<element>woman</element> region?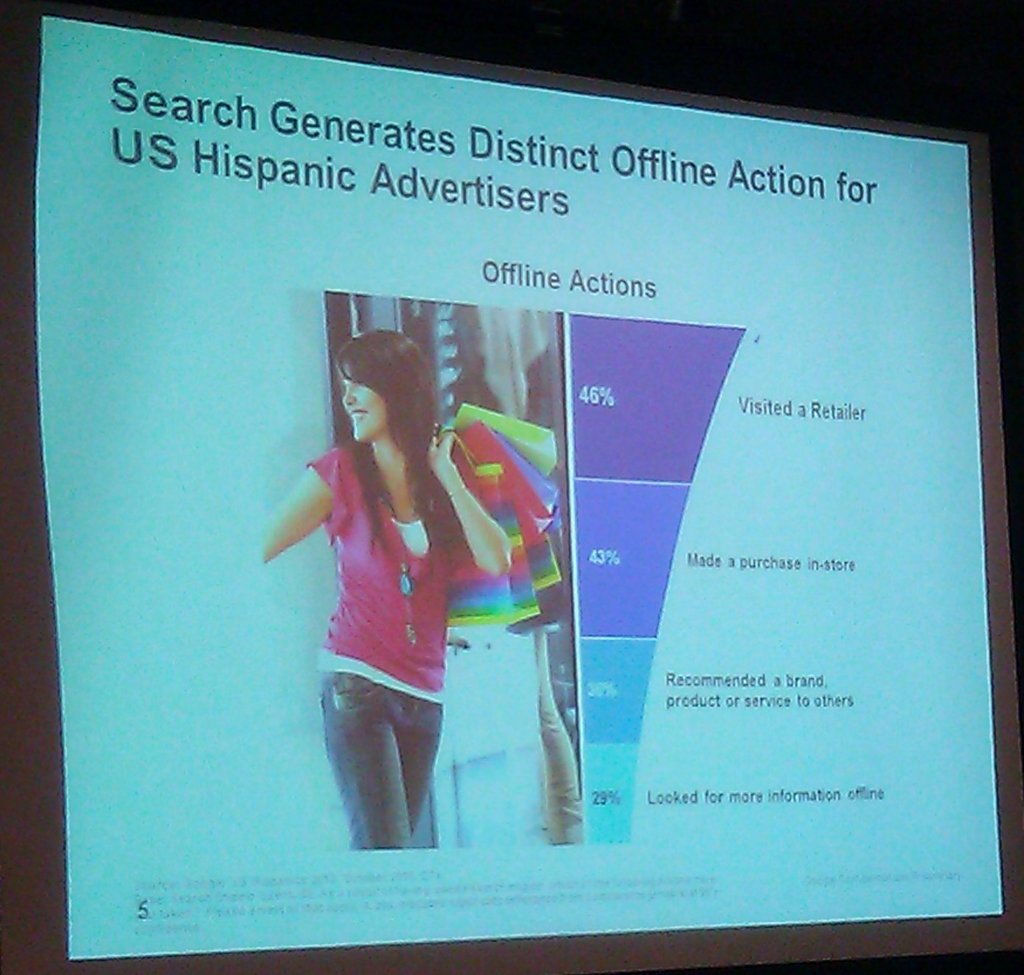
box=[275, 309, 539, 875]
